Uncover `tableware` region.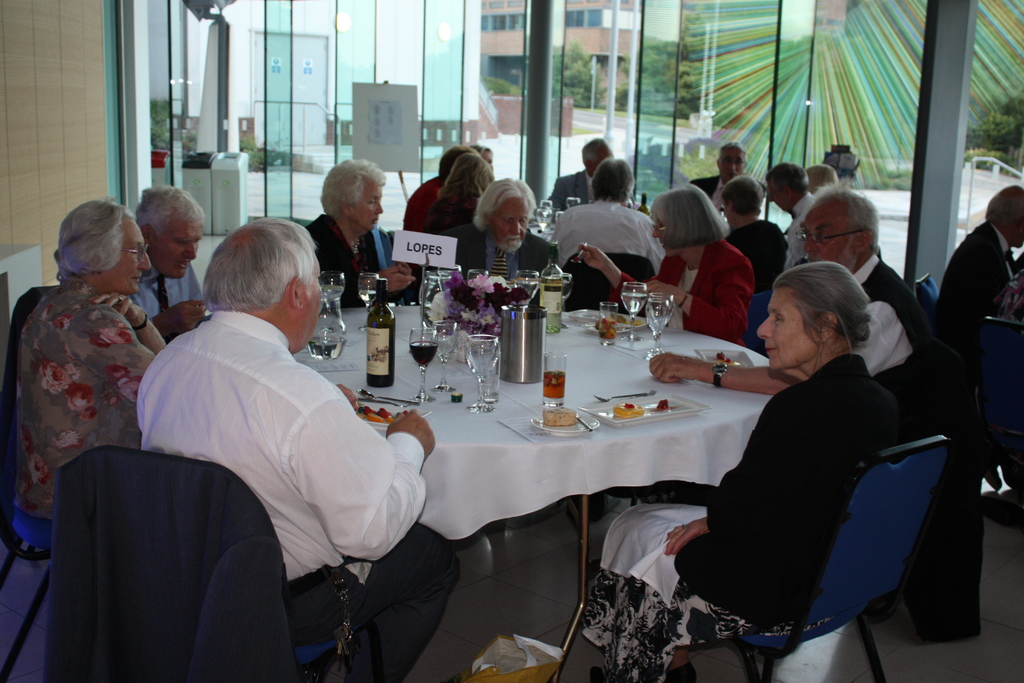
Uncovered: 575 410 590 430.
